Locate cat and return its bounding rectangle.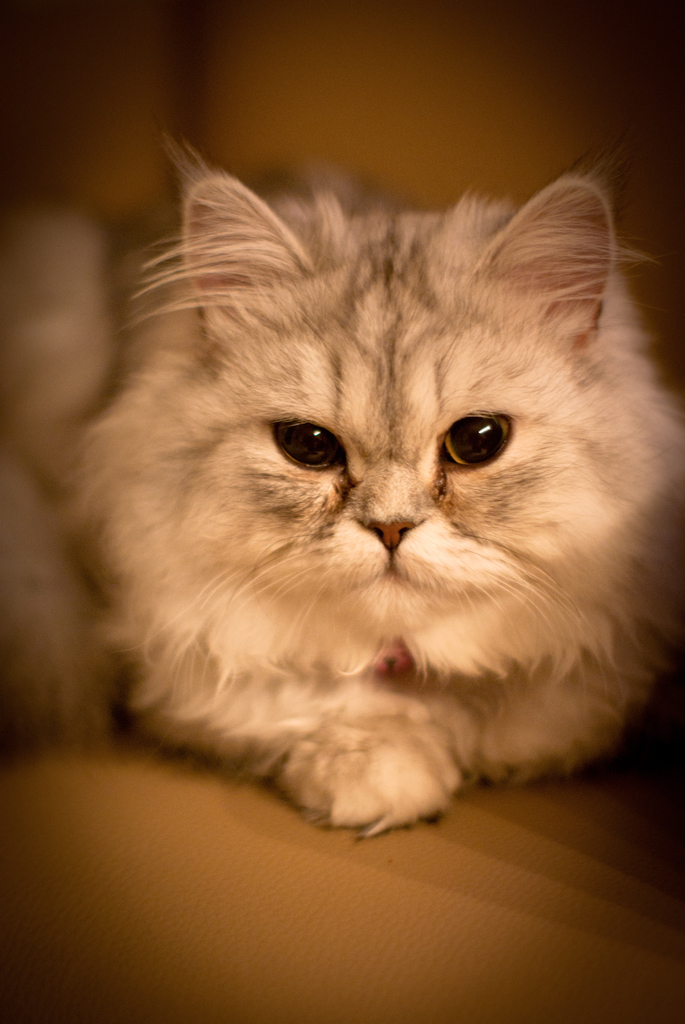
(left=0, top=143, right=684, bottom=844).
